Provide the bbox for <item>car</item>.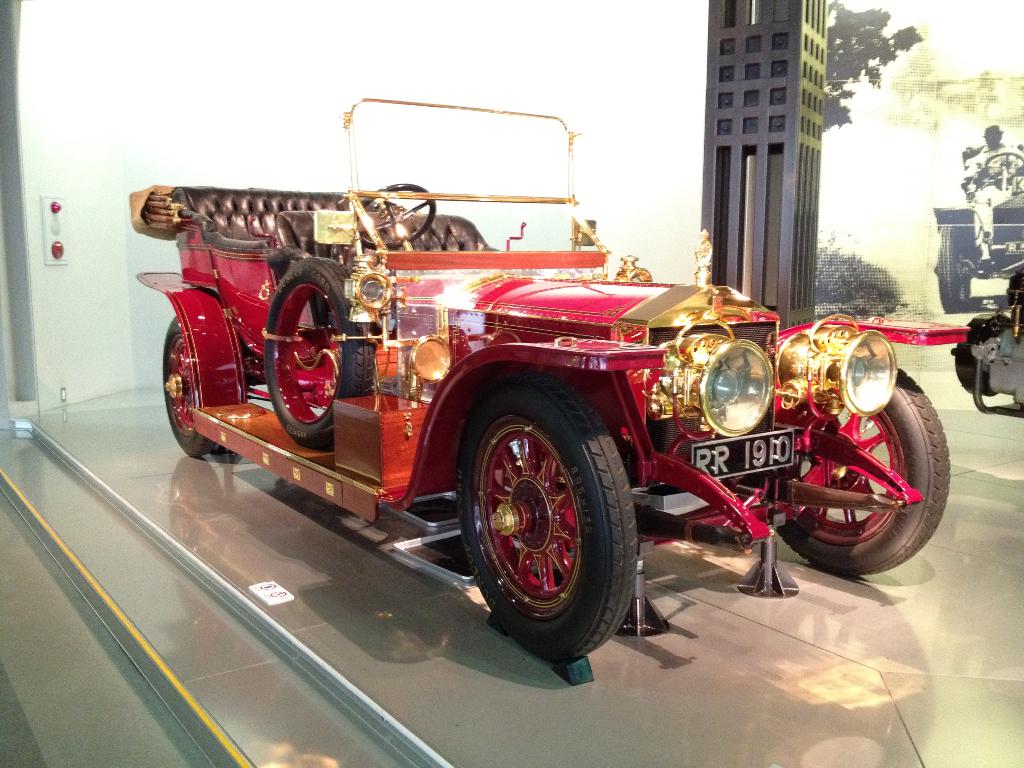
(left=925, top=154, right=1023, bottom=316).
